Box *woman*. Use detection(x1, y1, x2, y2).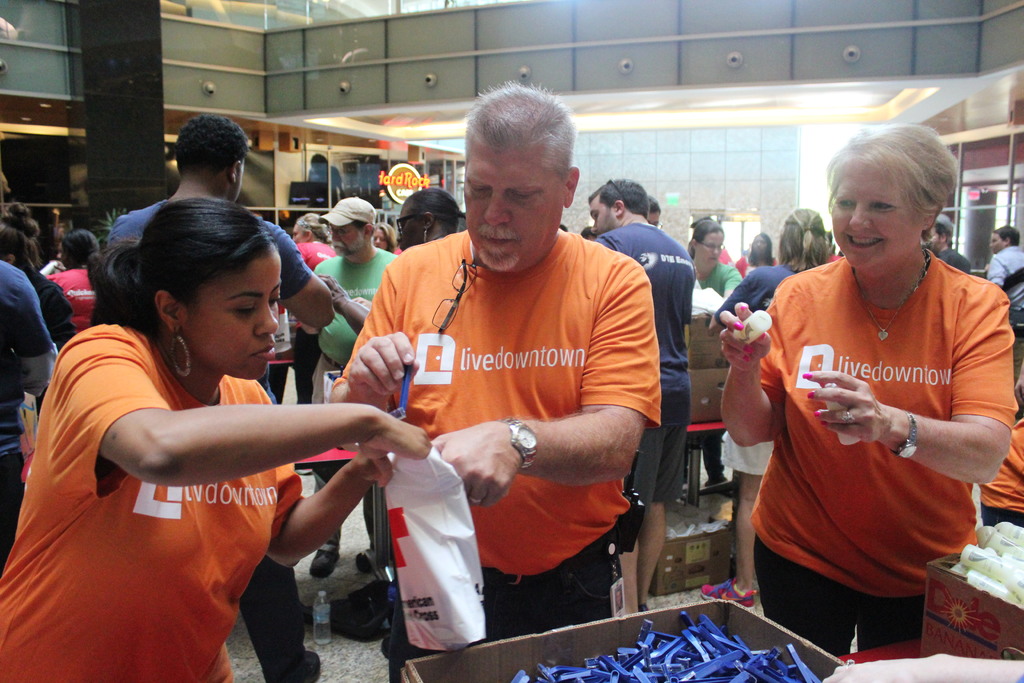
detection(0, 201, 79, 356).
